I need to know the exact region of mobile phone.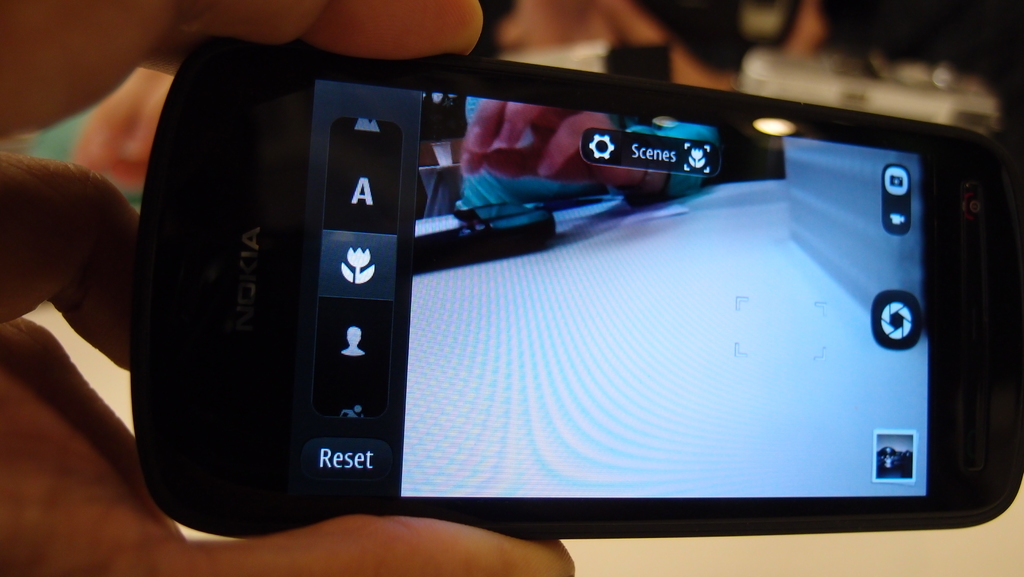
Region: (x1=126, y1=28, x2=972, y2=541).
